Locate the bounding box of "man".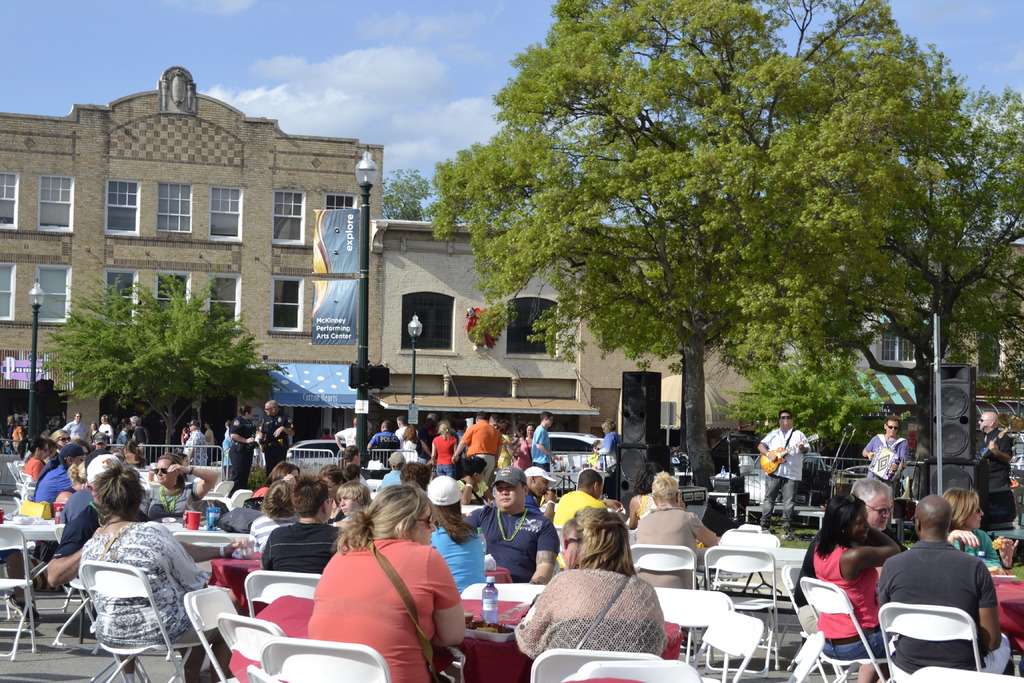
Bounding box: BBox(451, 413, 502, 486).
